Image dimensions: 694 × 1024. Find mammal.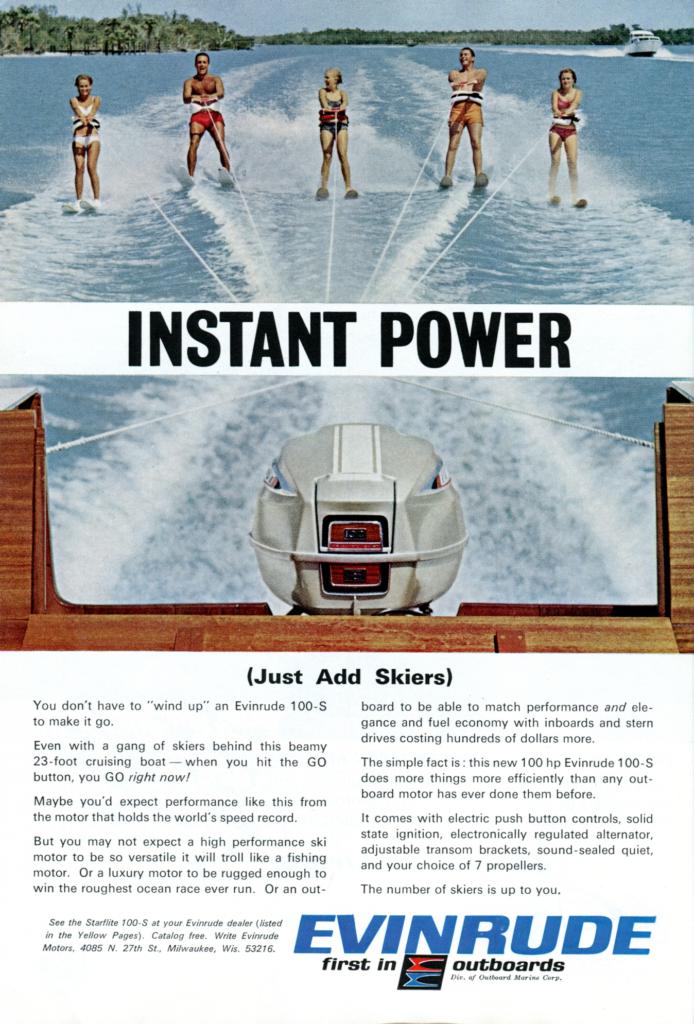
bbox(440, 47, 491, 193).
